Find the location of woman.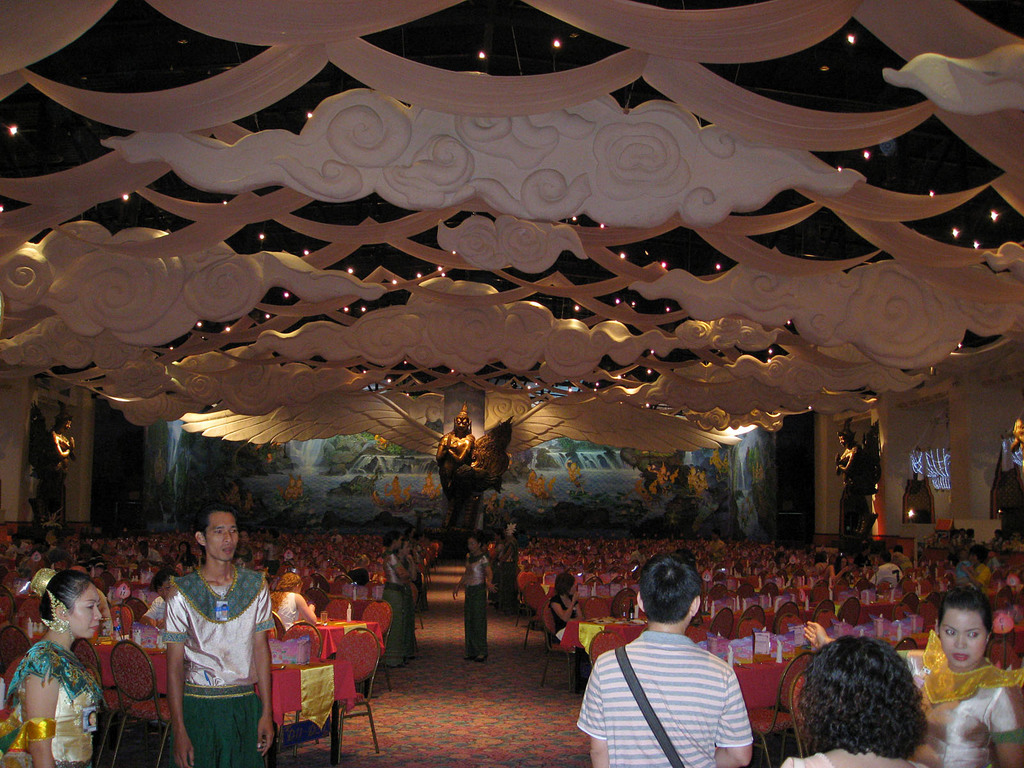
Location: l=804, t=584, r=1023, b=767.
